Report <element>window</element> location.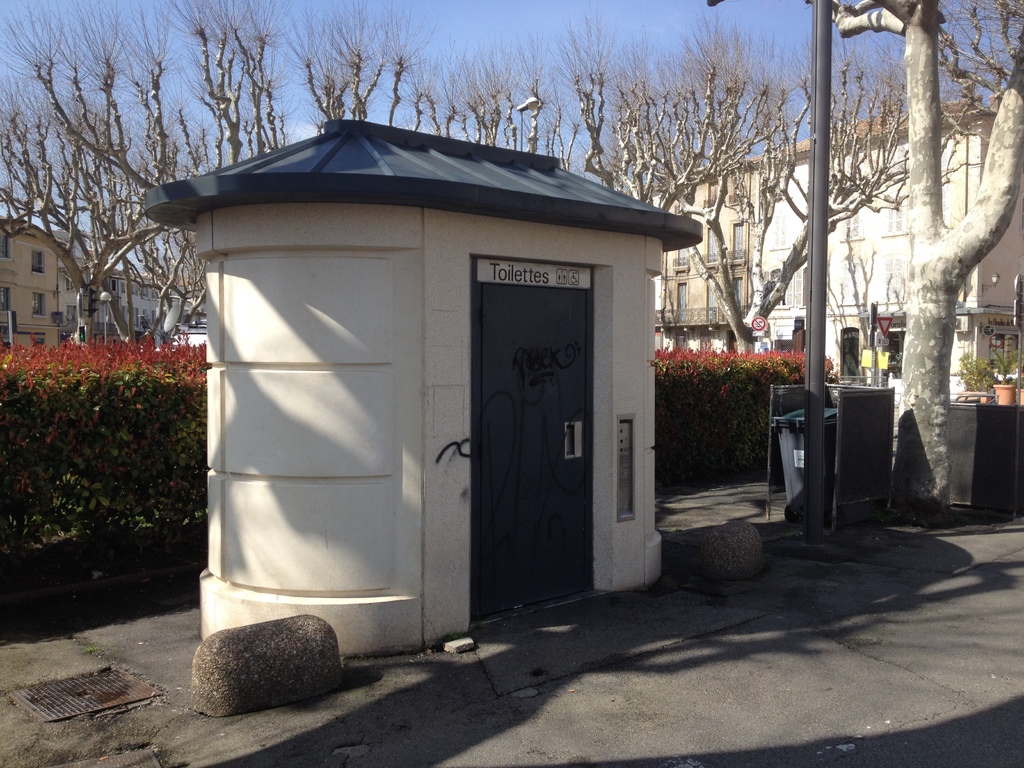
Report: Rect(845, 203, 866, 243).
